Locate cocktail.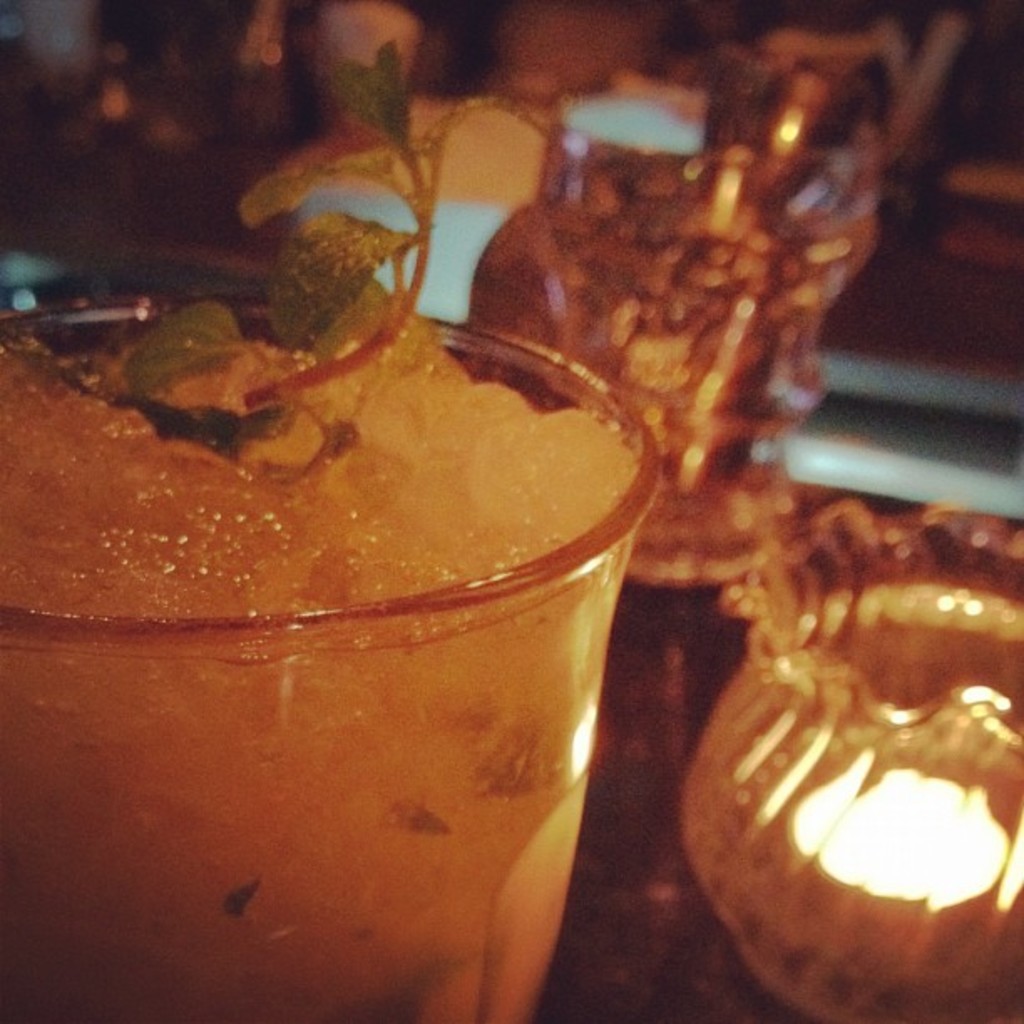
Bounding box: bbox=[0, 38, 664, 1022].
